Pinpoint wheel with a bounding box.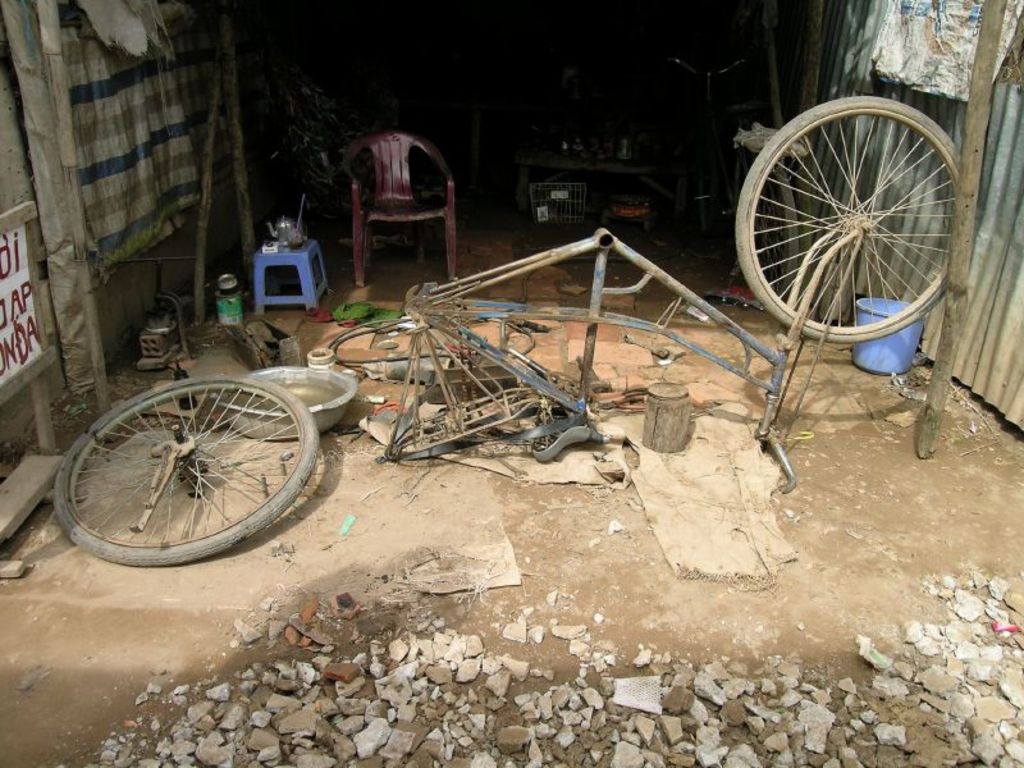
region(731, 97, 977, 343).
